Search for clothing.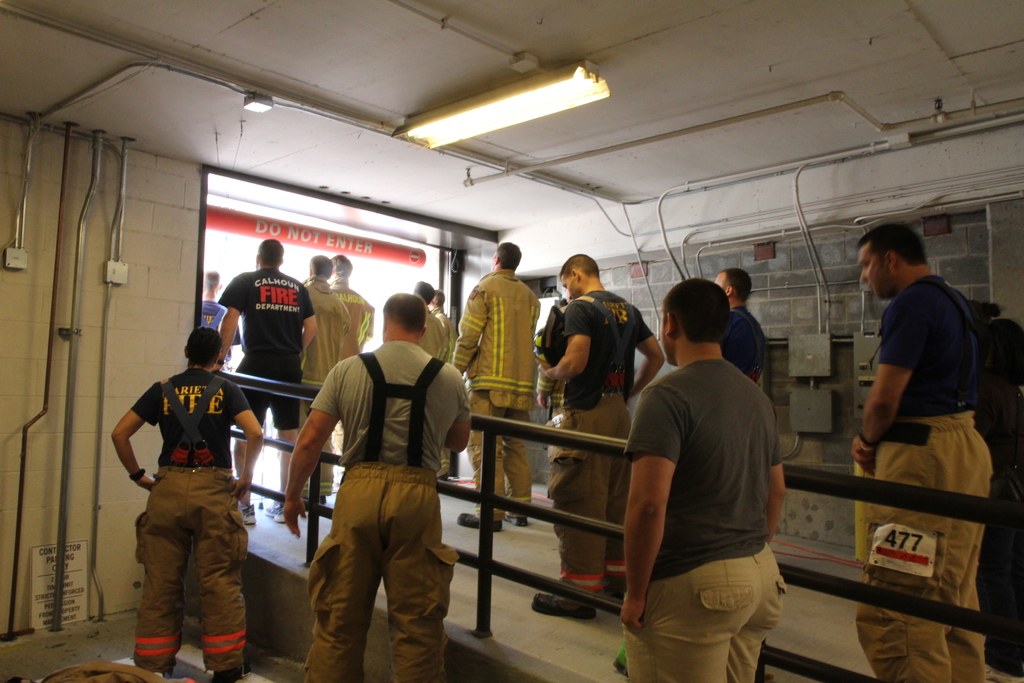
Found at [x1=440, y1=312, x2=456, y2=357].
